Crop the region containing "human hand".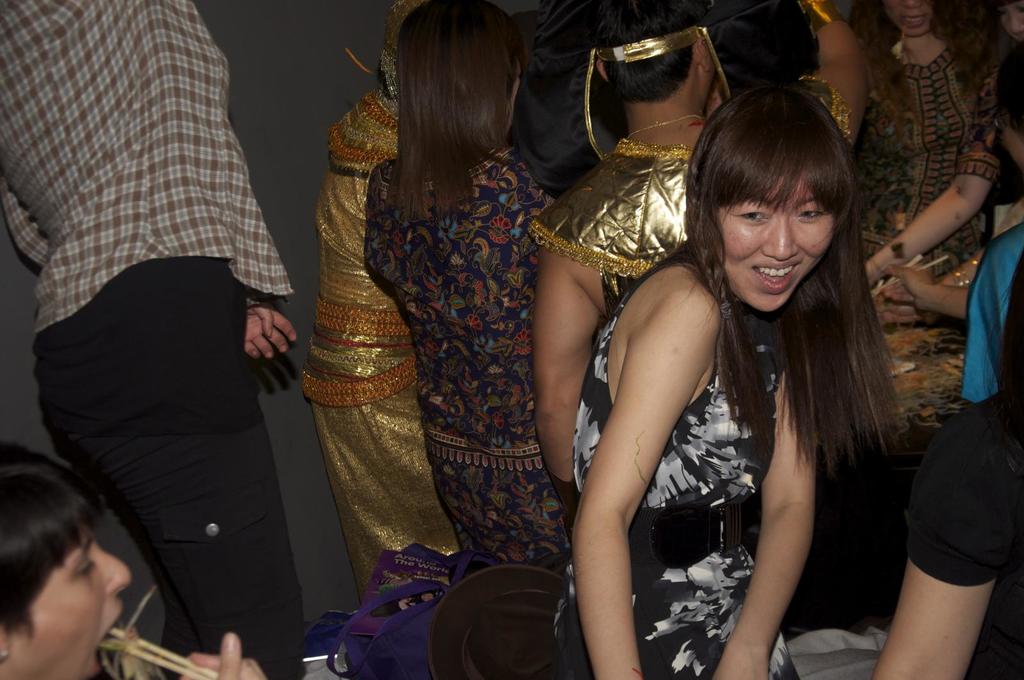
Crop region: box=[178, 629, 268, 679].
